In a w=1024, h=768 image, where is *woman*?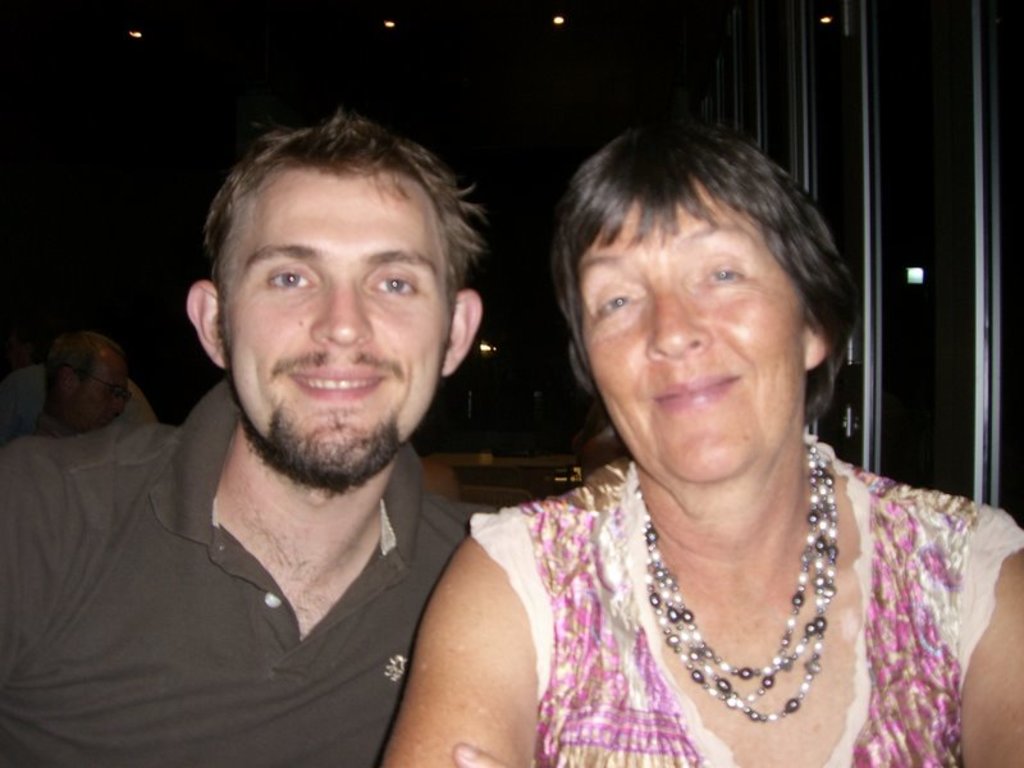
l=381, t=95, r=993, b=758.
